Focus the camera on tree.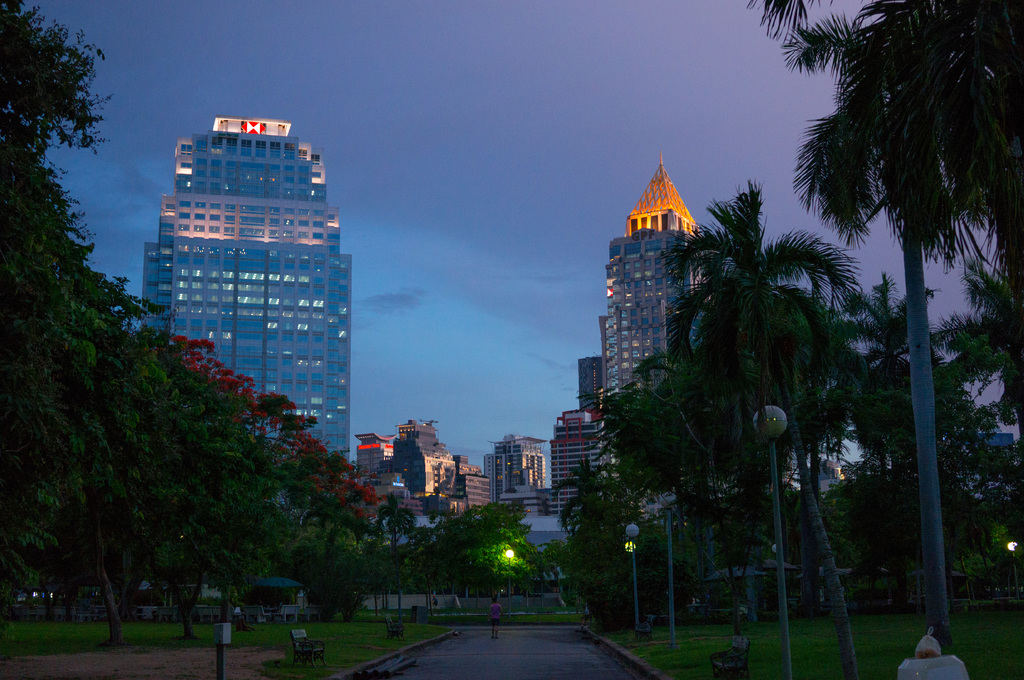
Focus region: bbox=[744, 0, 1023, 308].
